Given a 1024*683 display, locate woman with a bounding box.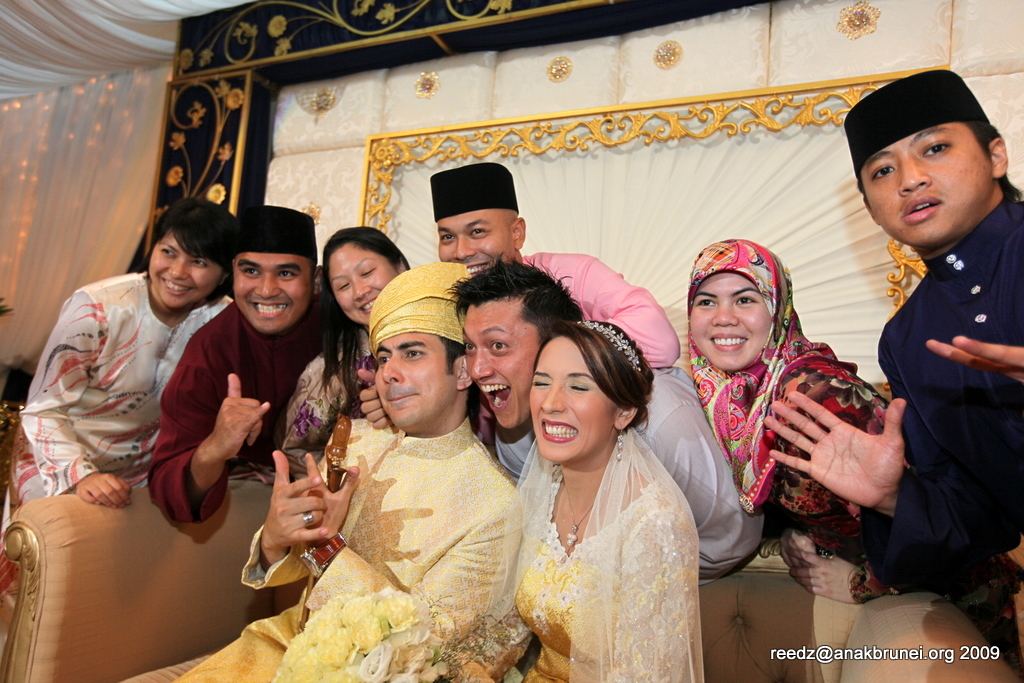
Located: bbox=(280, 227, 410, 479).
